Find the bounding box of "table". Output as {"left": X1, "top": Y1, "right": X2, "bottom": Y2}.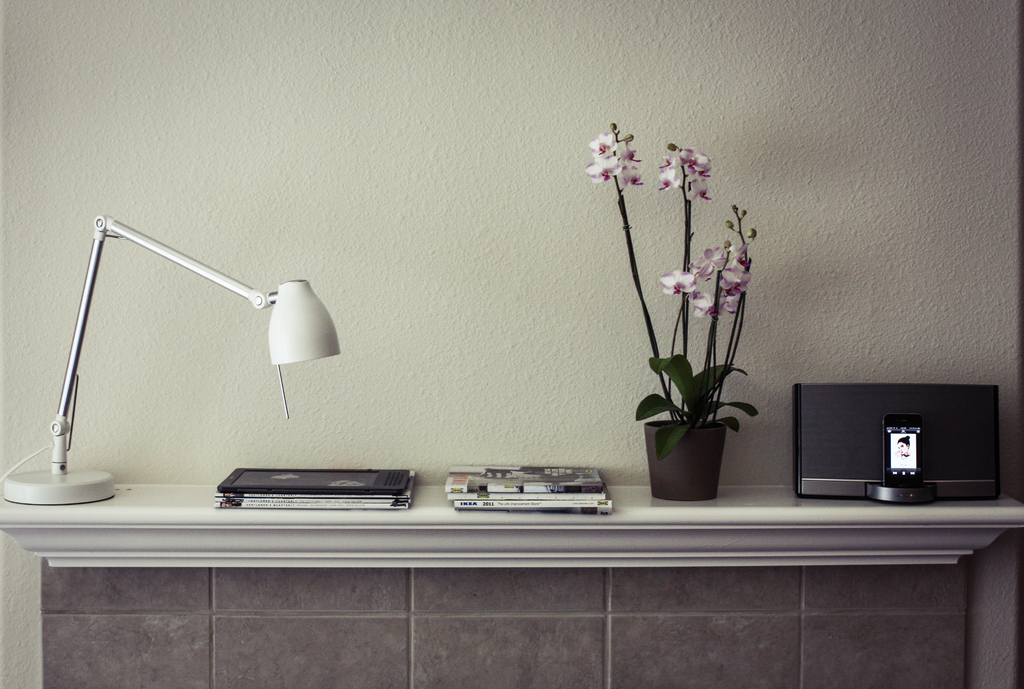
{"left": 0, "top": 482, "right": 1023, "bottom": 573}.
